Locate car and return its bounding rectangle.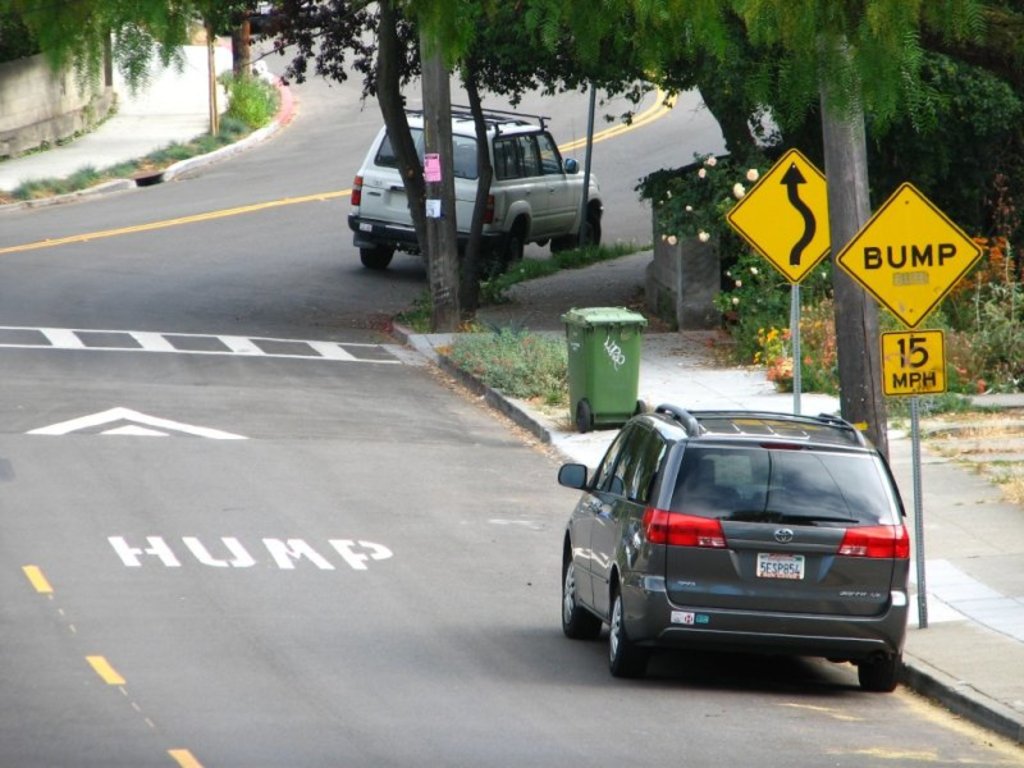
{"left": 558, "top": 408, "right": 913, "bottom": 692}.
